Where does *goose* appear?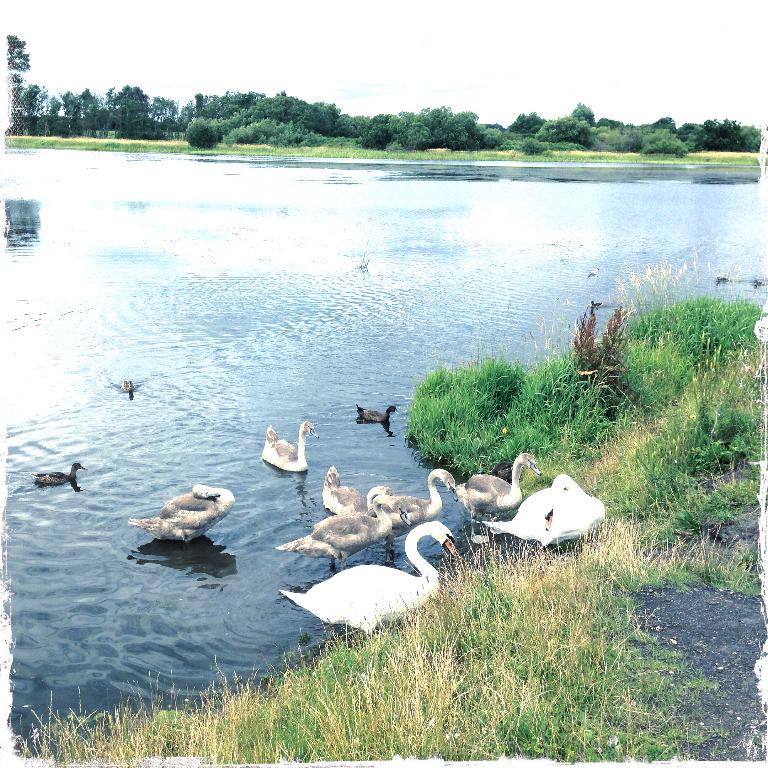
Appears at Rect(391, 470, 456, 520).
